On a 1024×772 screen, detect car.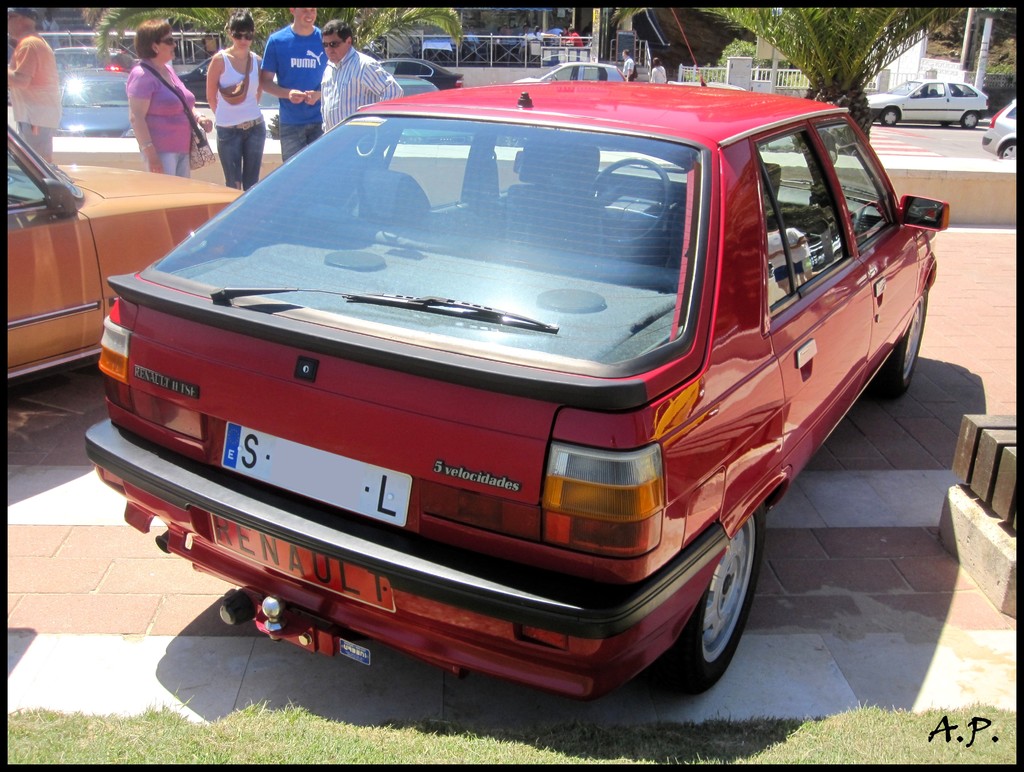
(92,79,959,712).
